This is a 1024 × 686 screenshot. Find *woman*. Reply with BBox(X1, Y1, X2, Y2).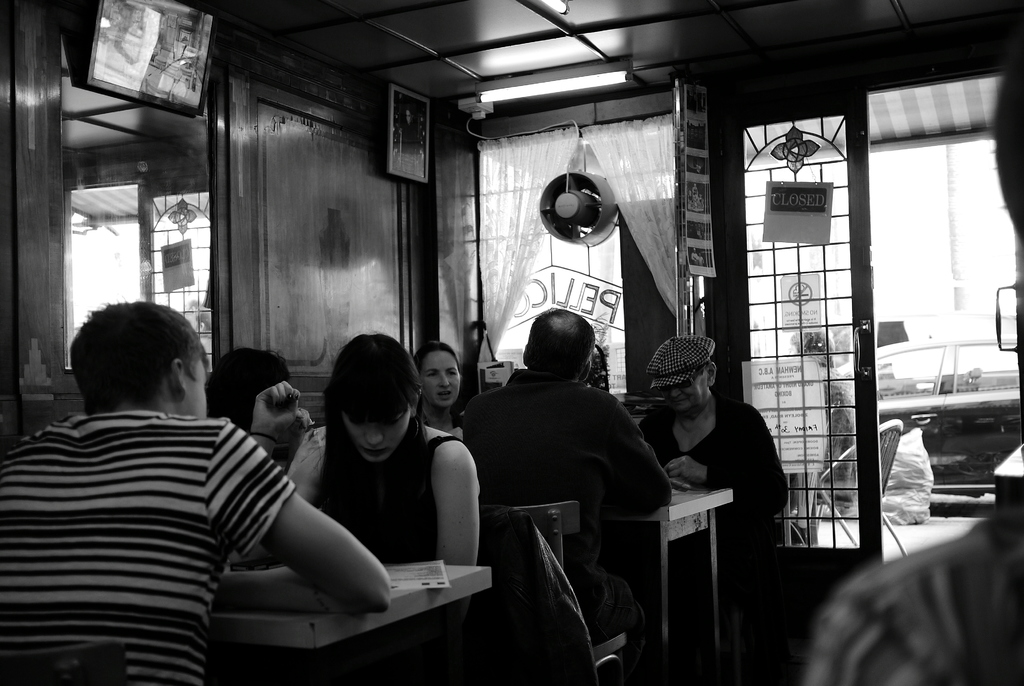
BBox(287, 337, 461, 588).
